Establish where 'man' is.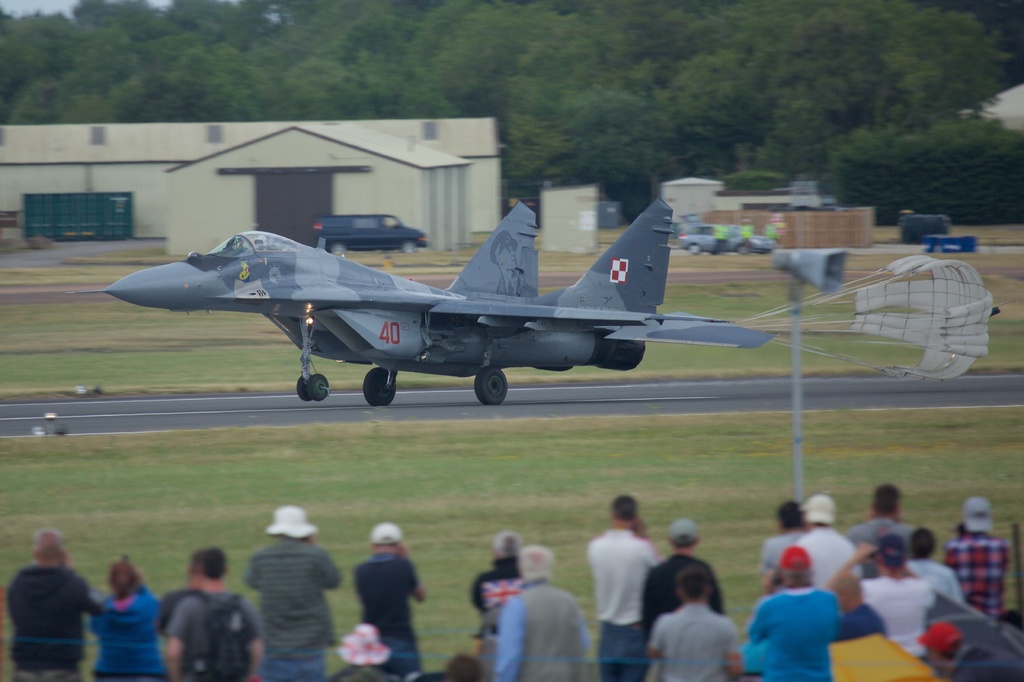
Established at (x1=845, y1=484, x2=909, y2=548).
